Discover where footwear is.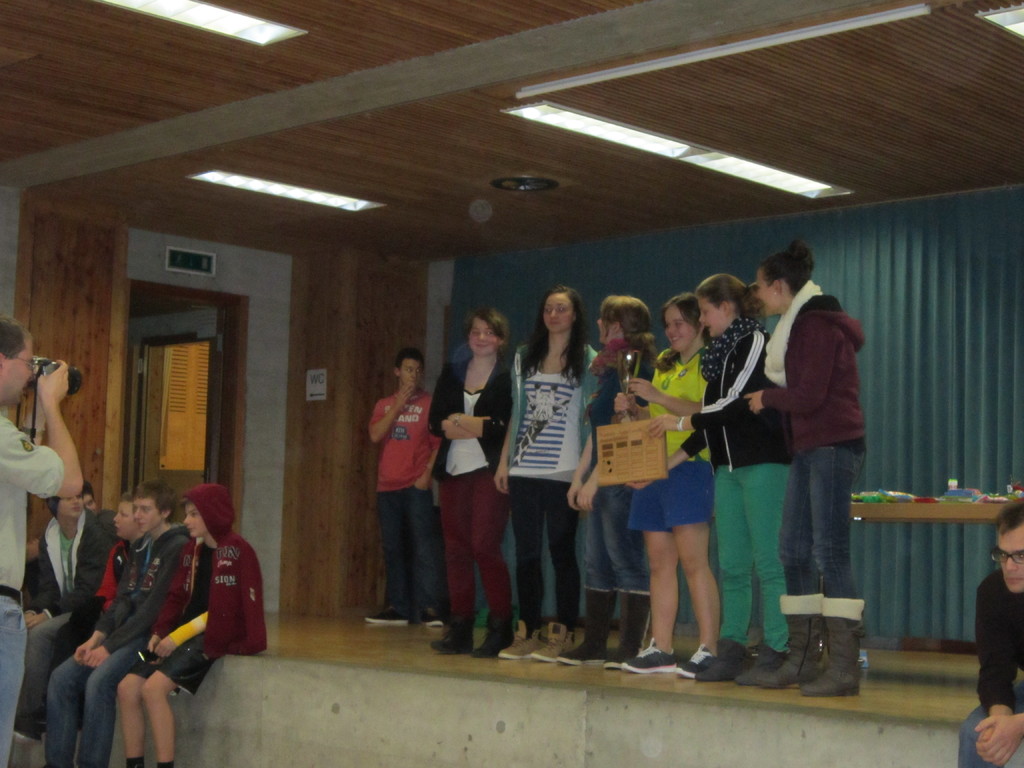
Discovered at [623, 637, 672, 672].
